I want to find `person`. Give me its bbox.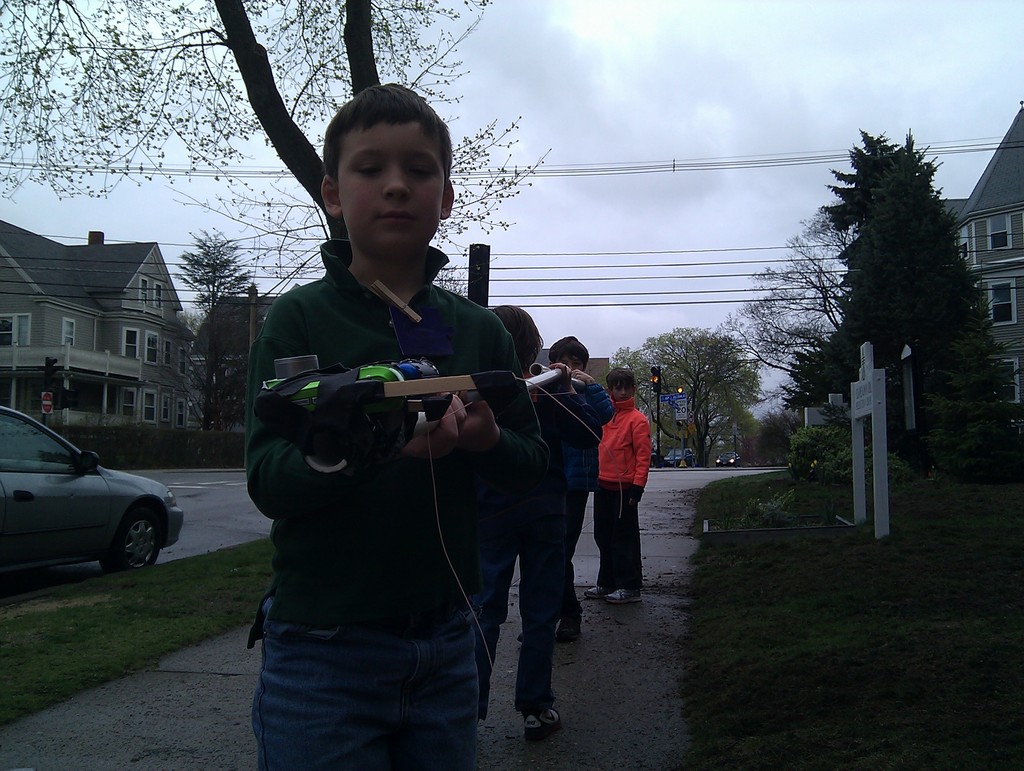
(x1=243, y1=79, x2=542, y2=770).
